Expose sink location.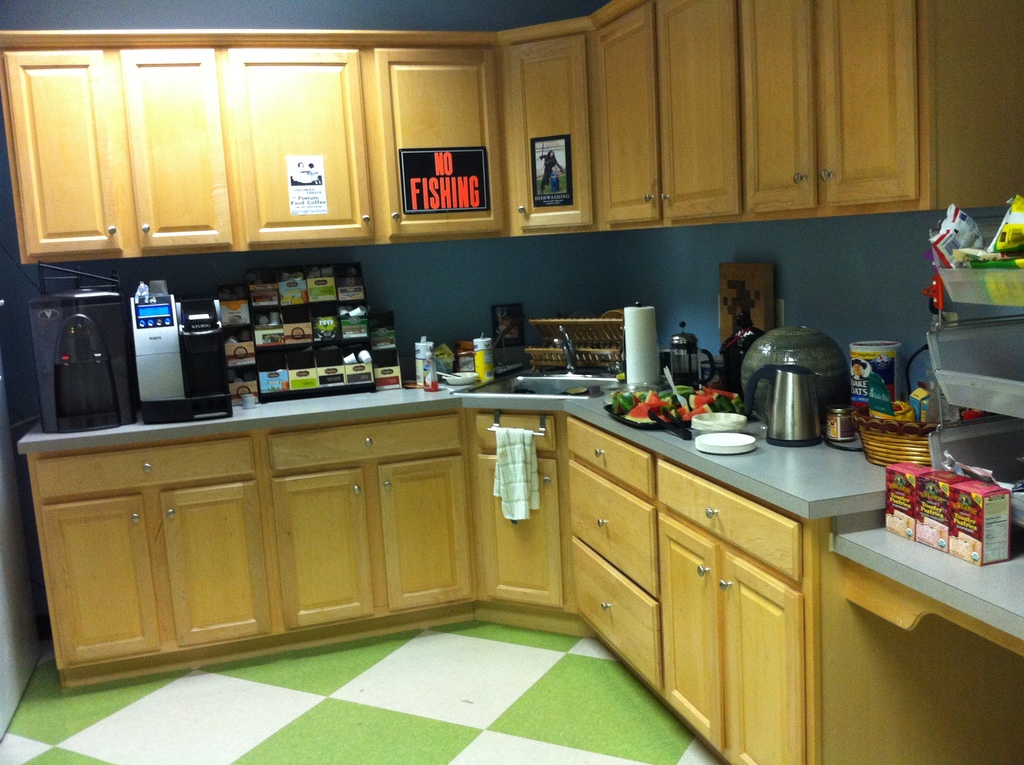
Exposed at 444/321/623/405.
